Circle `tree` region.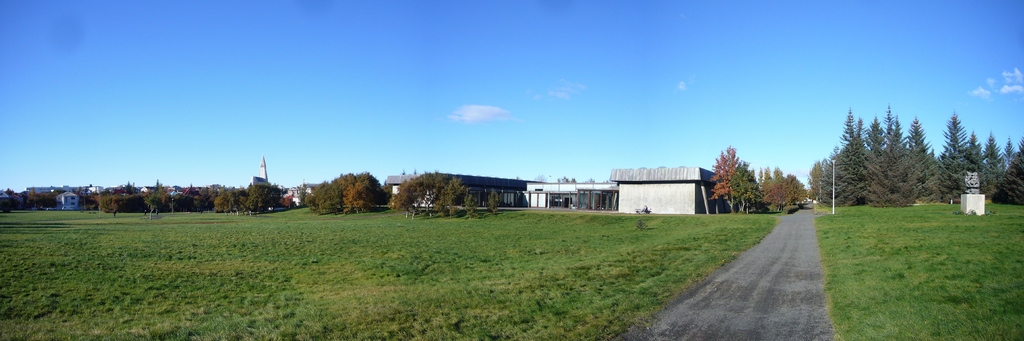
Region: bbox=[1, 187, 65, 213].
